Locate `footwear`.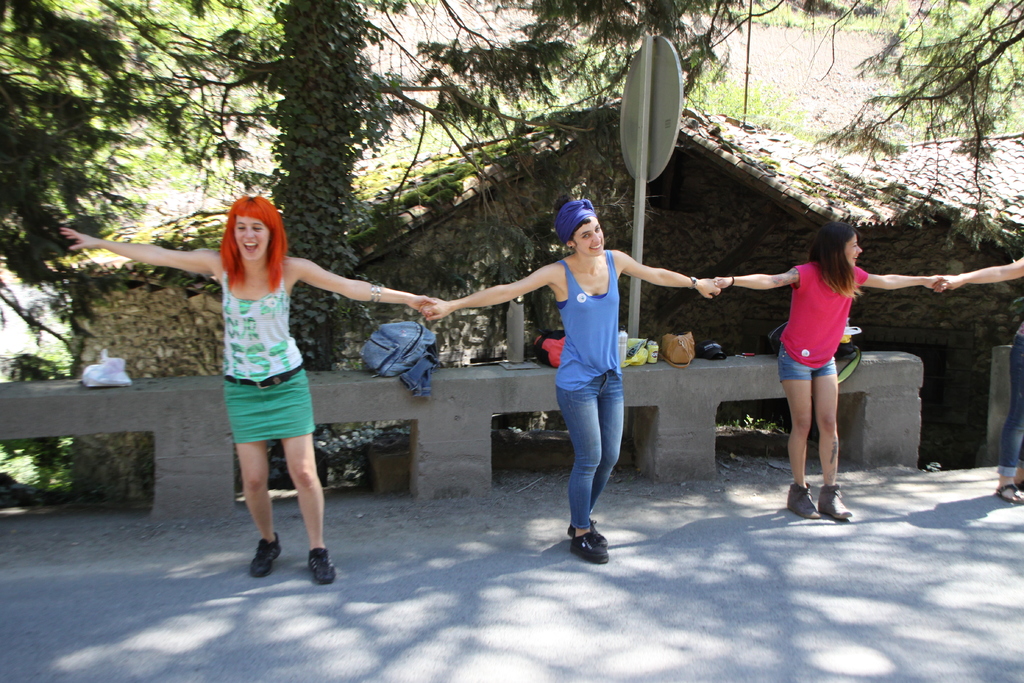
Bounding box: [788,481,820,517].
